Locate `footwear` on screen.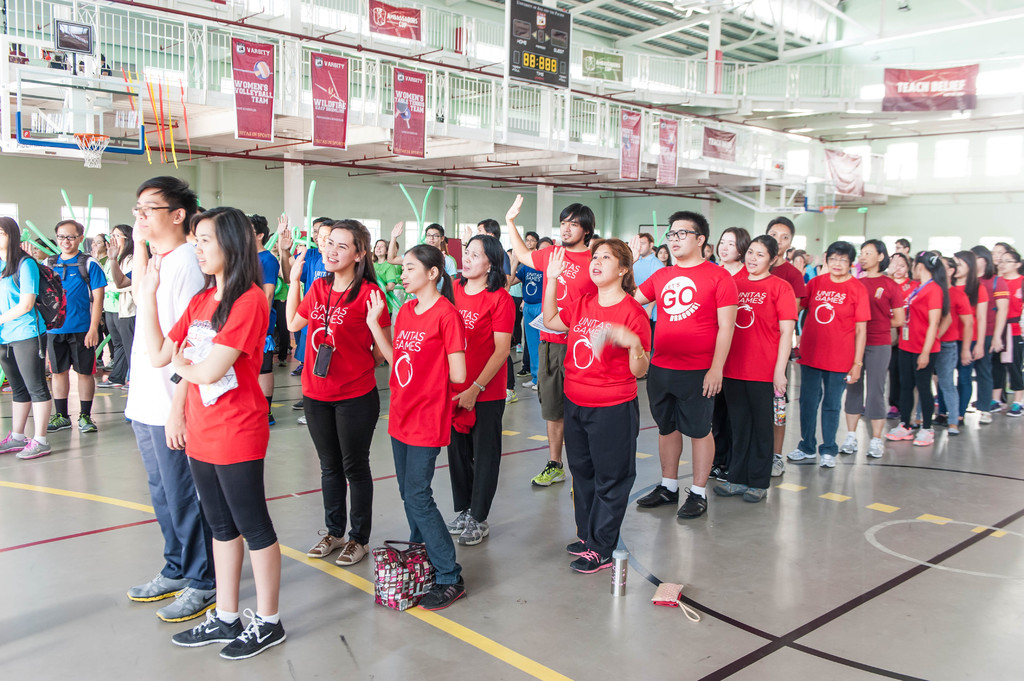
On screen at 445,509,463,536.
